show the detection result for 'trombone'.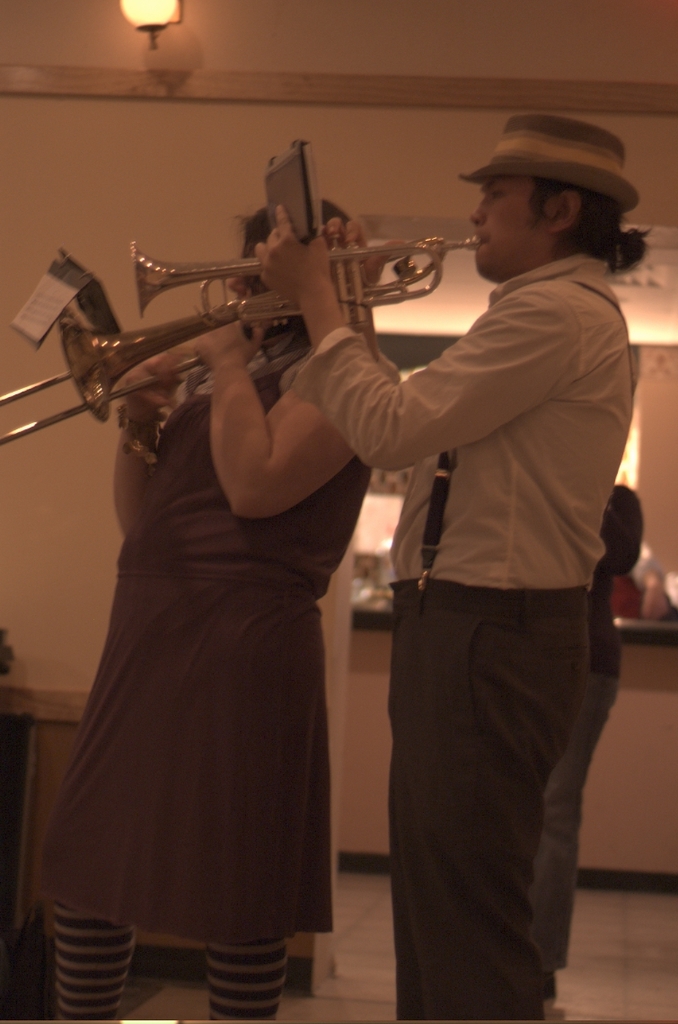
[126, 236, 485, 318].
